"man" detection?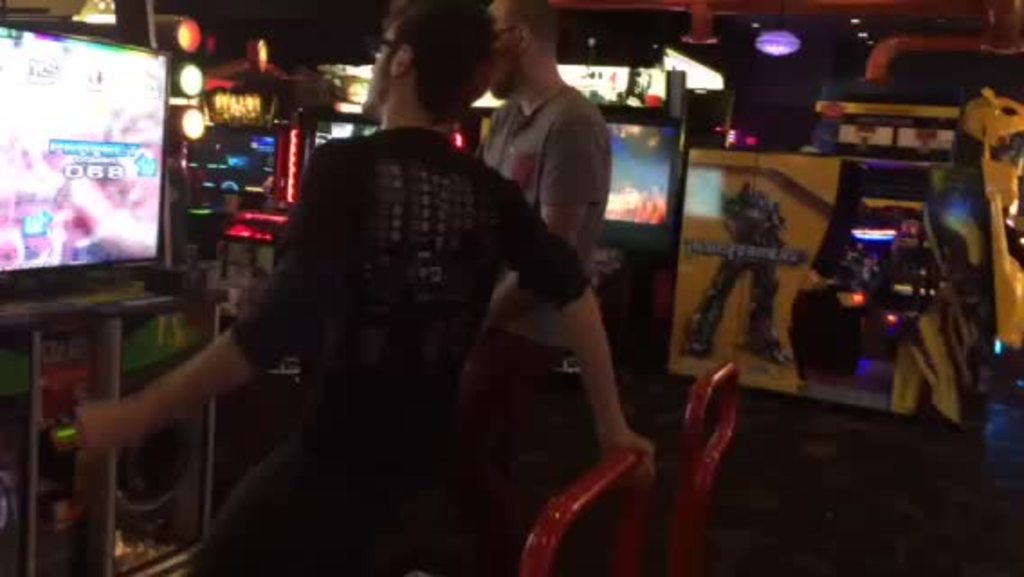
<region>65, 2, 663, 575</region>
